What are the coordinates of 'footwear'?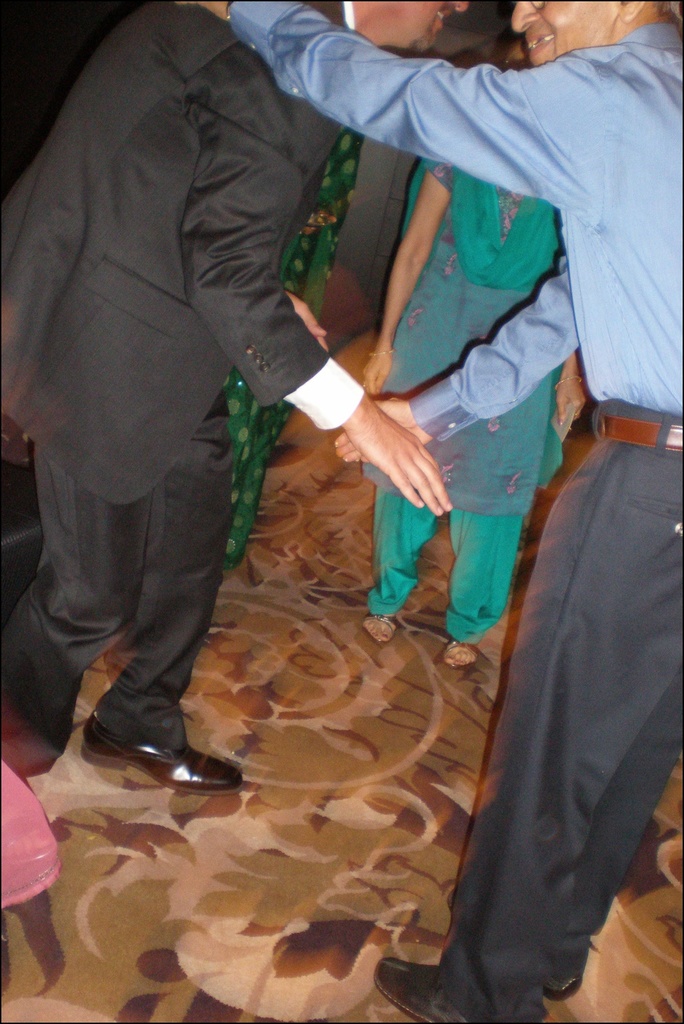
78,734,243,795.
